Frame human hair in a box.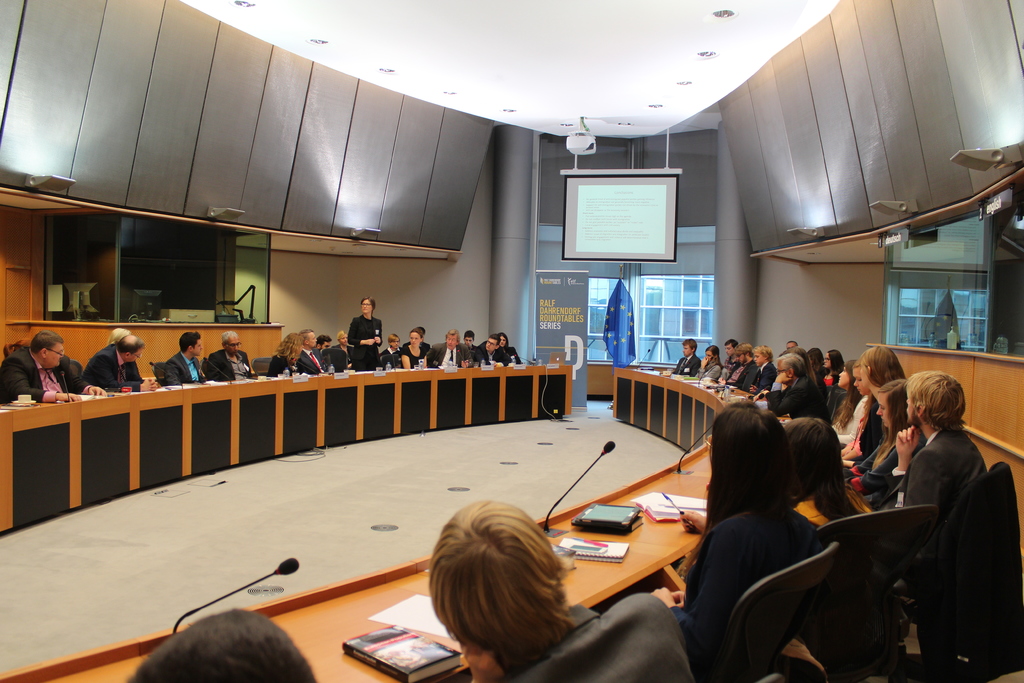
x1=445 y1=329 x2=460 y2=343.
